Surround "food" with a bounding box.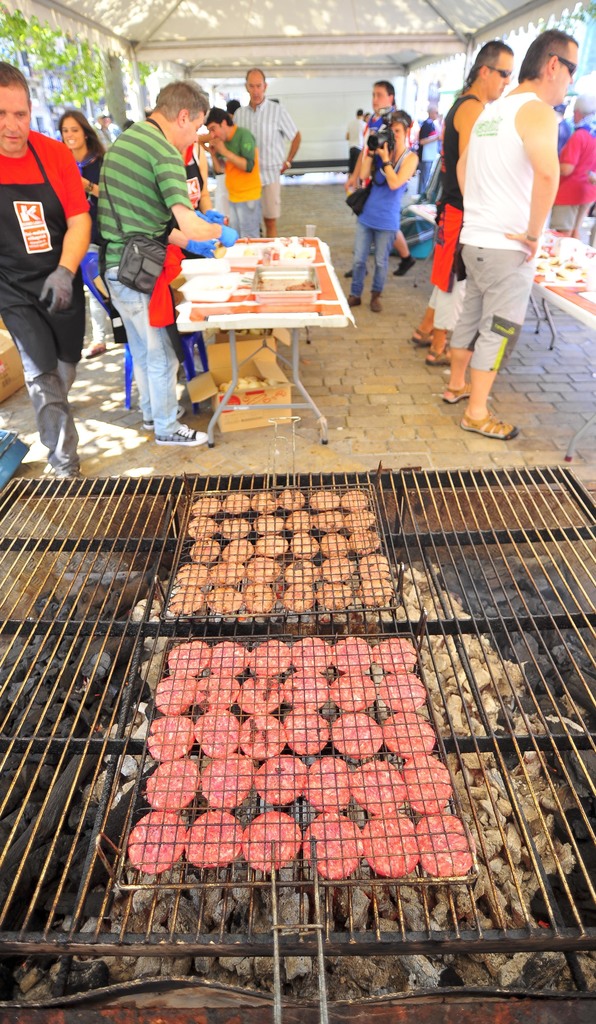
box(329, 668, 377, 715).
